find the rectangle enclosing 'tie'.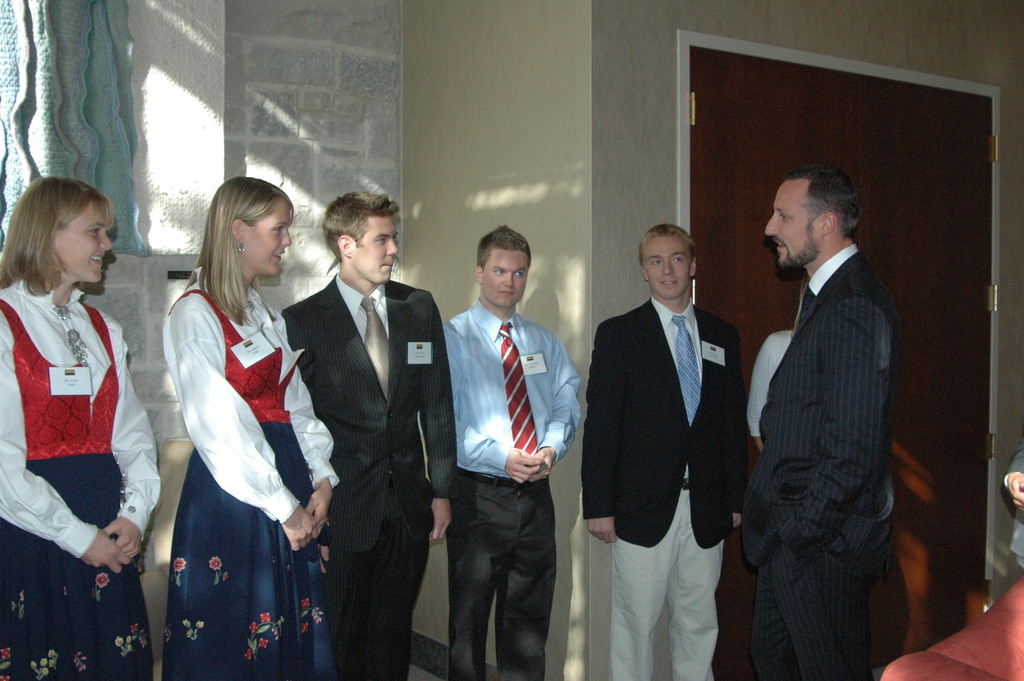
box(356, 298, 392, 403).
